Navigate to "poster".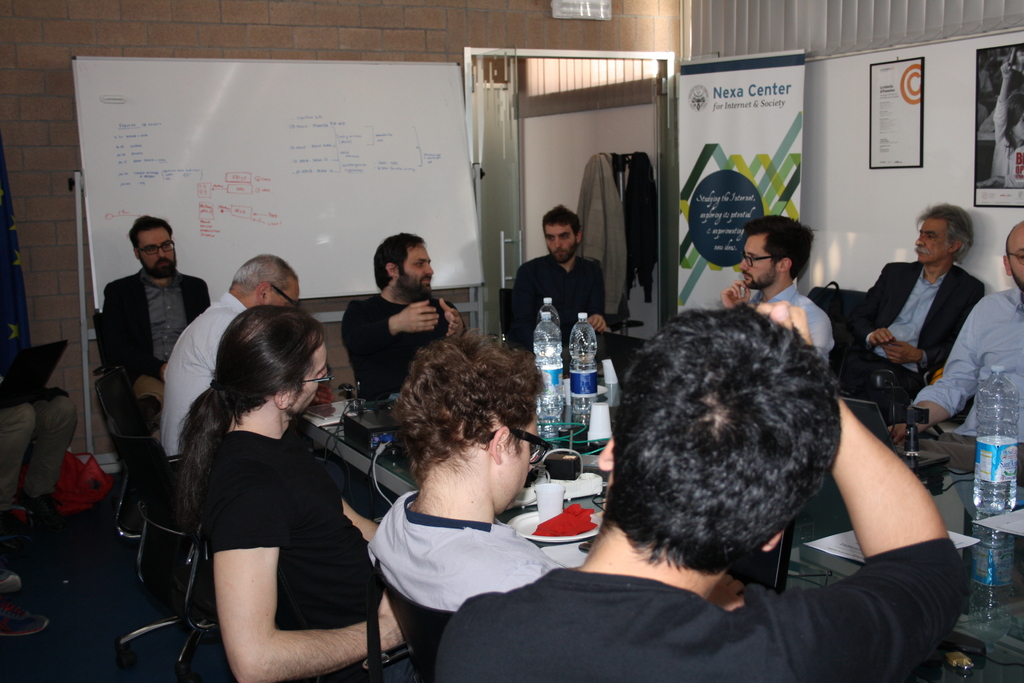
Navigation target: (674,49,804,317).
